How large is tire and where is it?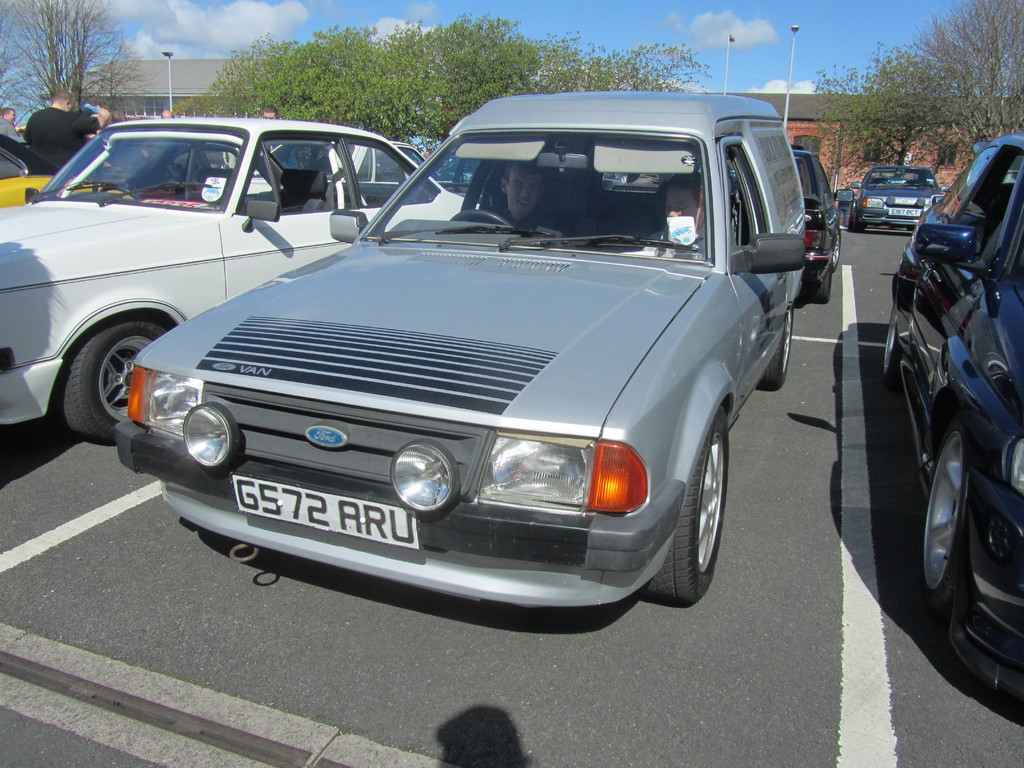
Bounding box: 809:269:832:304.
